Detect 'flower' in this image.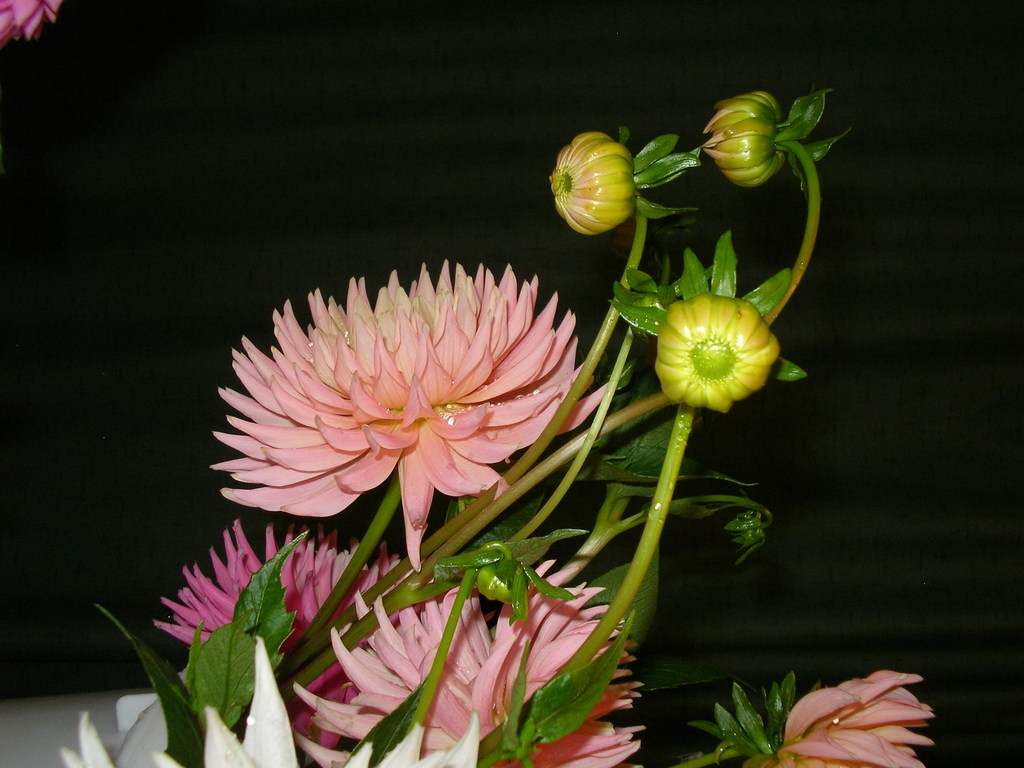
Detection: region(0, 0, 60, 50).
